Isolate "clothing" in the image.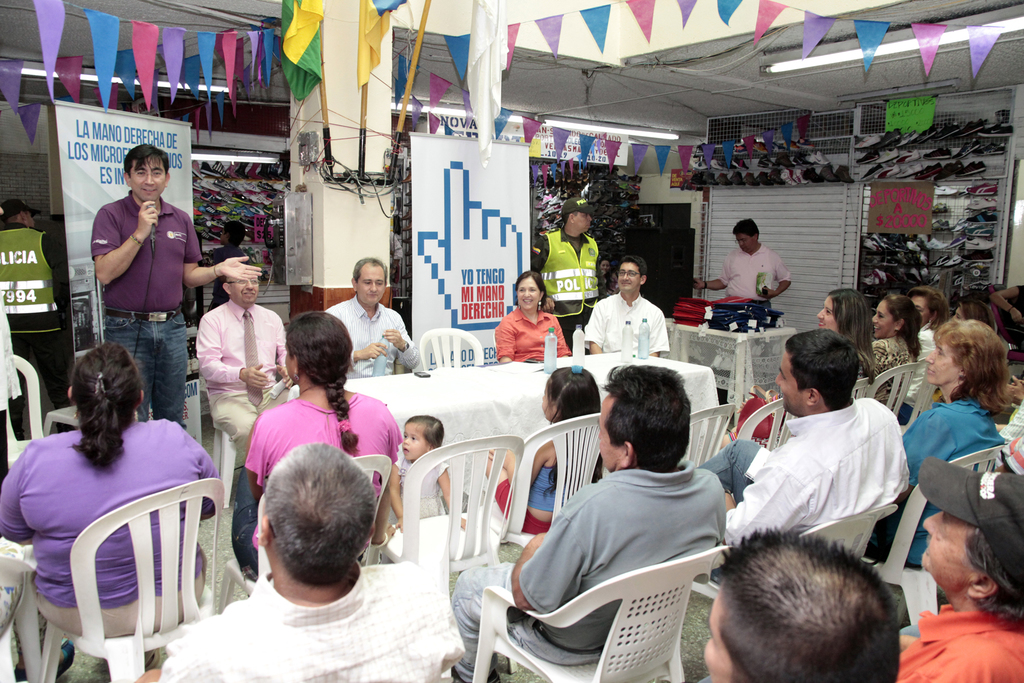
Isolated region: pyautogui.locateOnScreen(579, 296, 662, 355).
